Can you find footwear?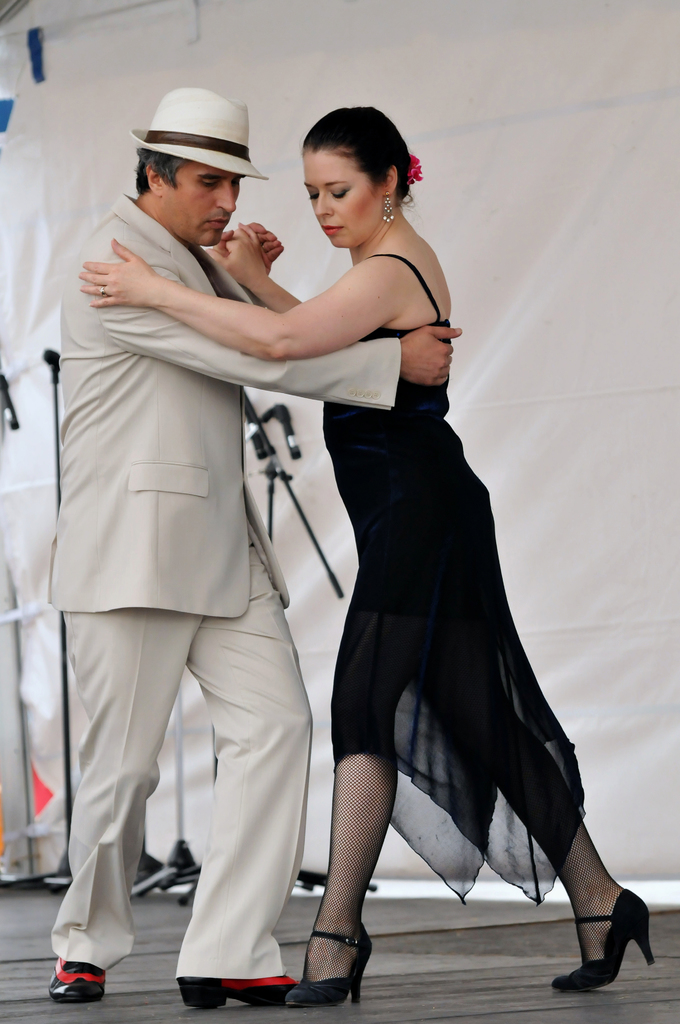
Yes, bounding box: select_region(172, 950, 302, 1009).
